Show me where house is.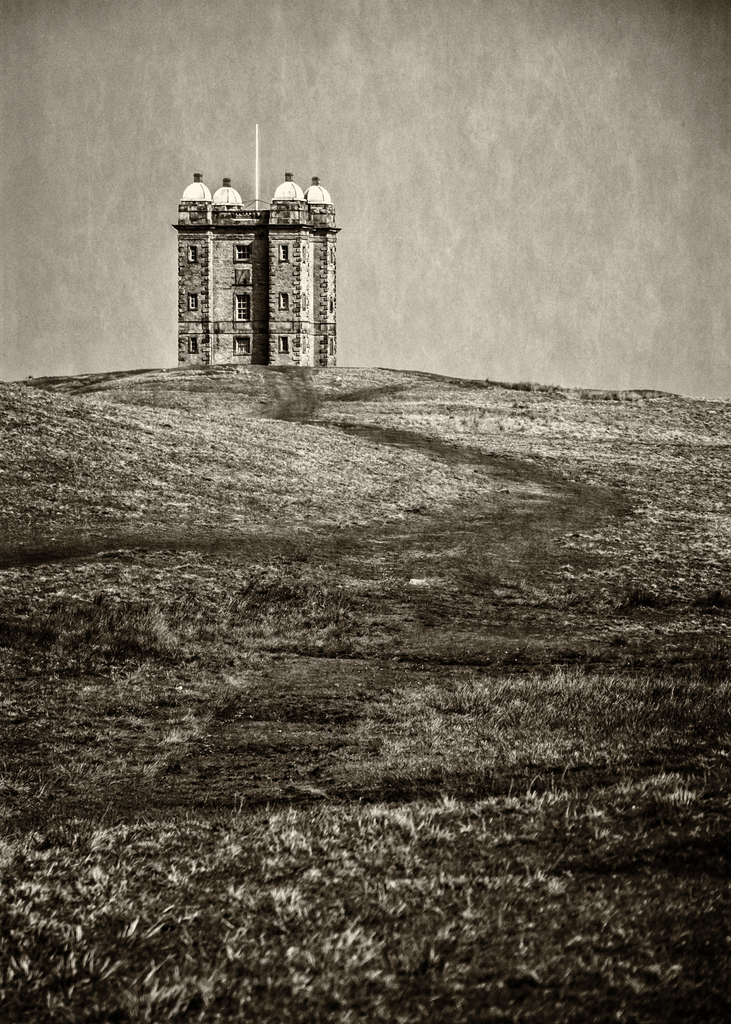
house is at l=174, t=173, r=334, b=365.
